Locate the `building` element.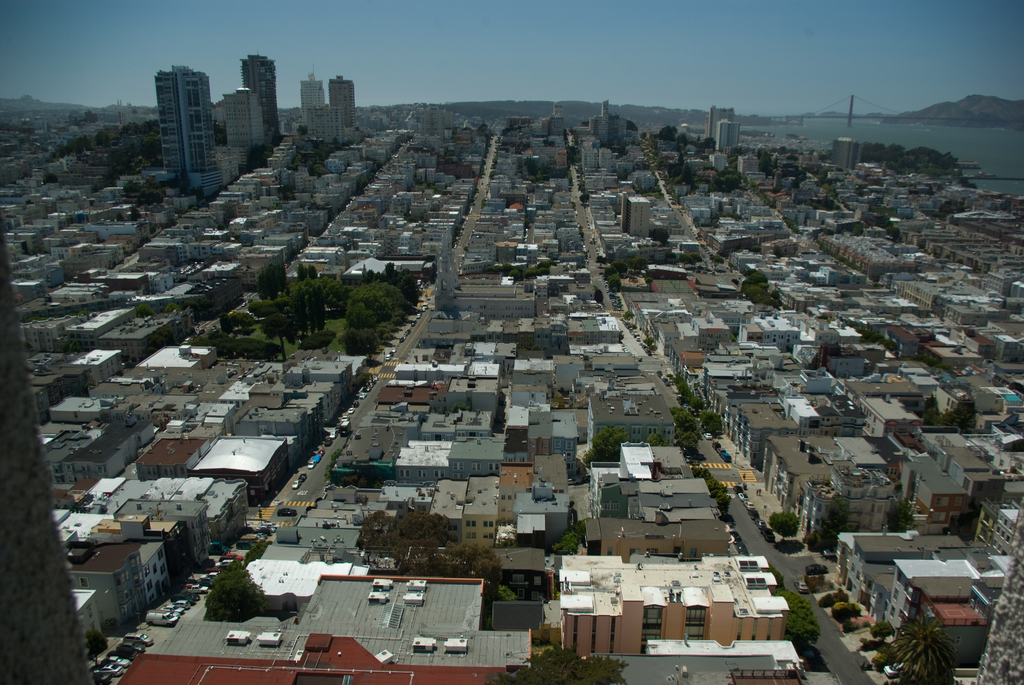
Element bbox: <region>559, 555, 790, 656</region>.
